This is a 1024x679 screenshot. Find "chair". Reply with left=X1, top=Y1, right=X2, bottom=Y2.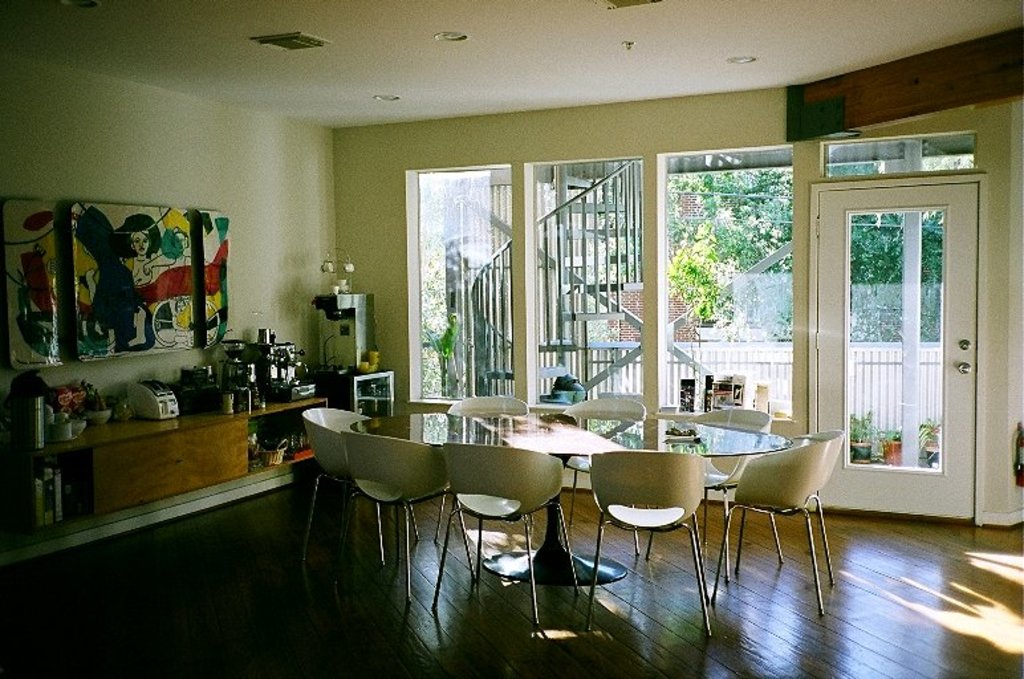
left=436, top=389, right=528, bottom=544.
